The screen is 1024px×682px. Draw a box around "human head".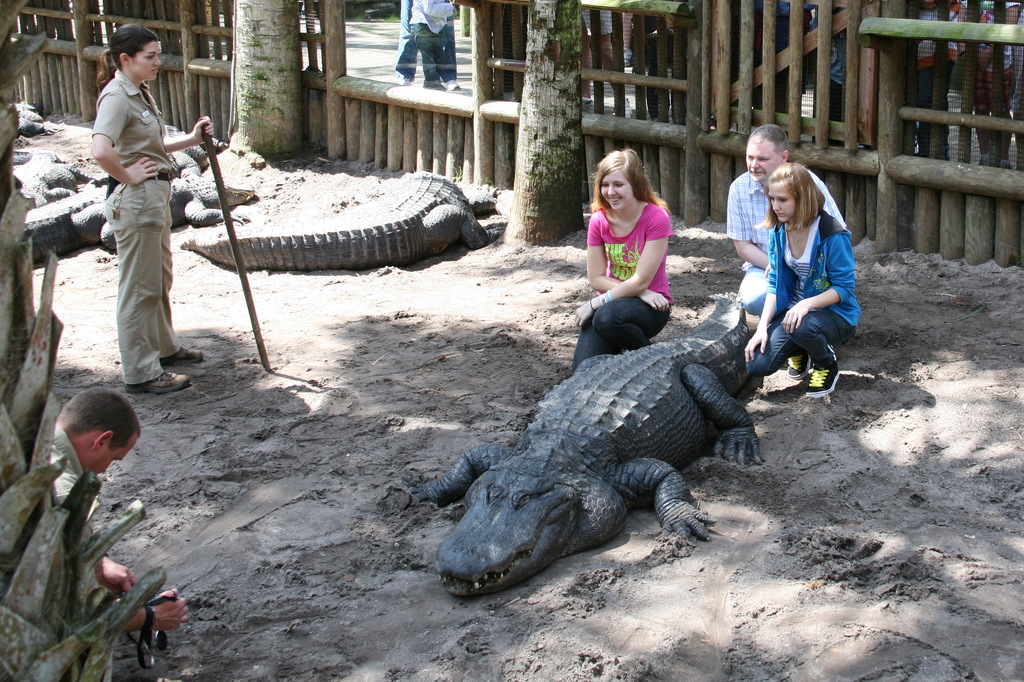
(45, 395, 132, 478).
